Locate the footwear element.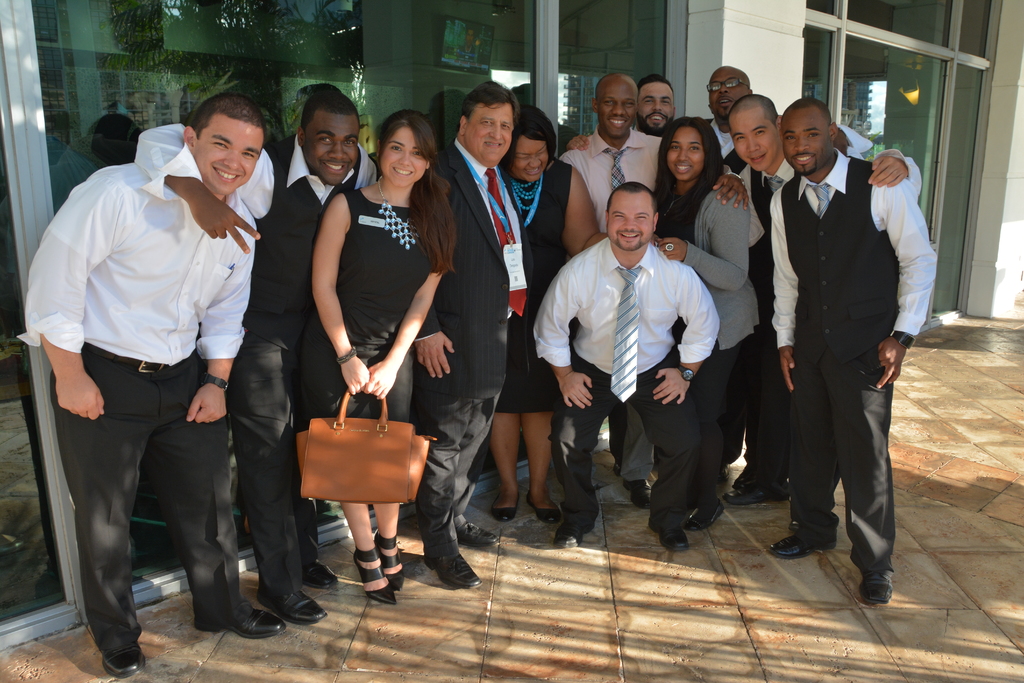
Element bbox: BBox(557, 522, 591, 548).
